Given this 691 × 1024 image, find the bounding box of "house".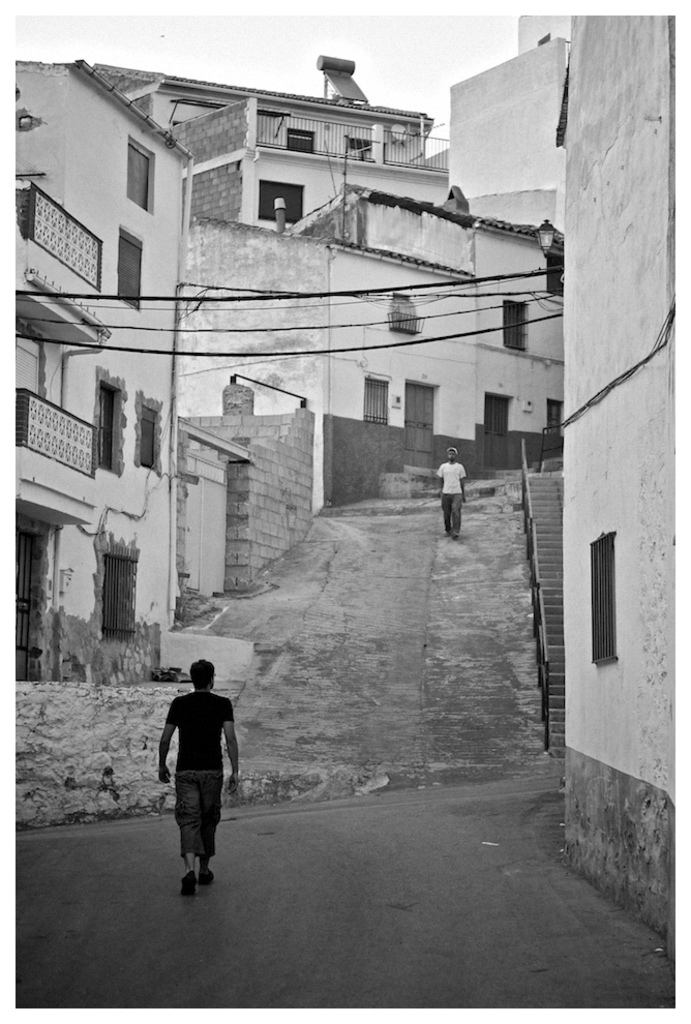
(left=567, top=0, right=690, bottom=933).
